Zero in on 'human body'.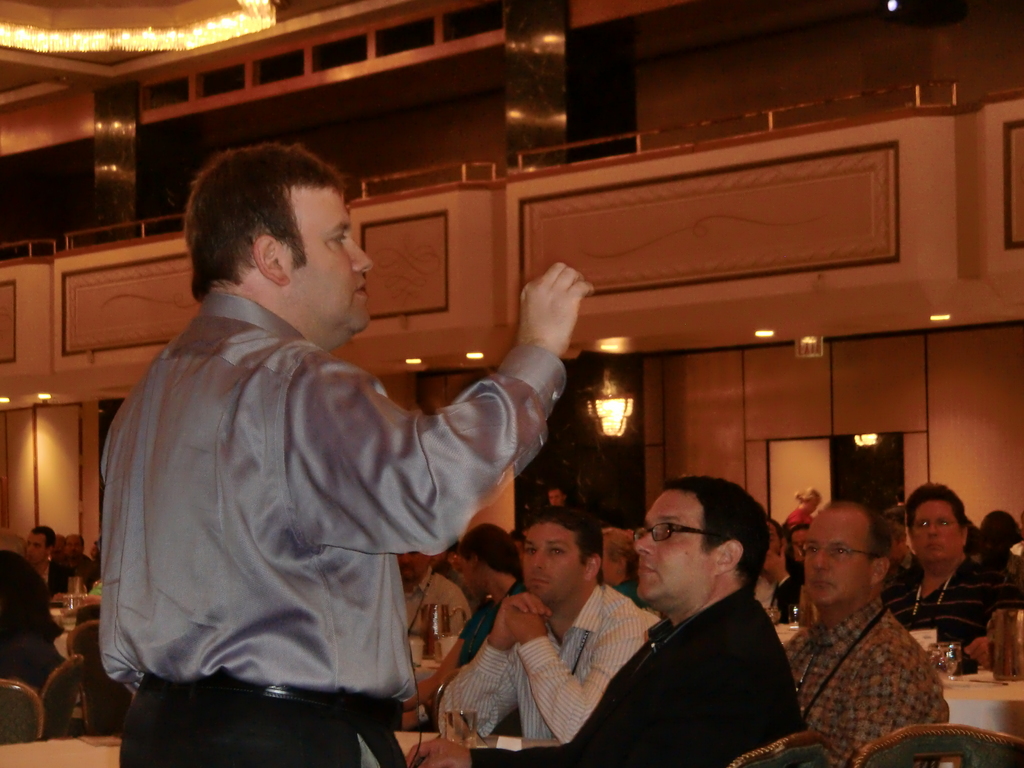
Zeroed in: (776, 500, 950, 767).
